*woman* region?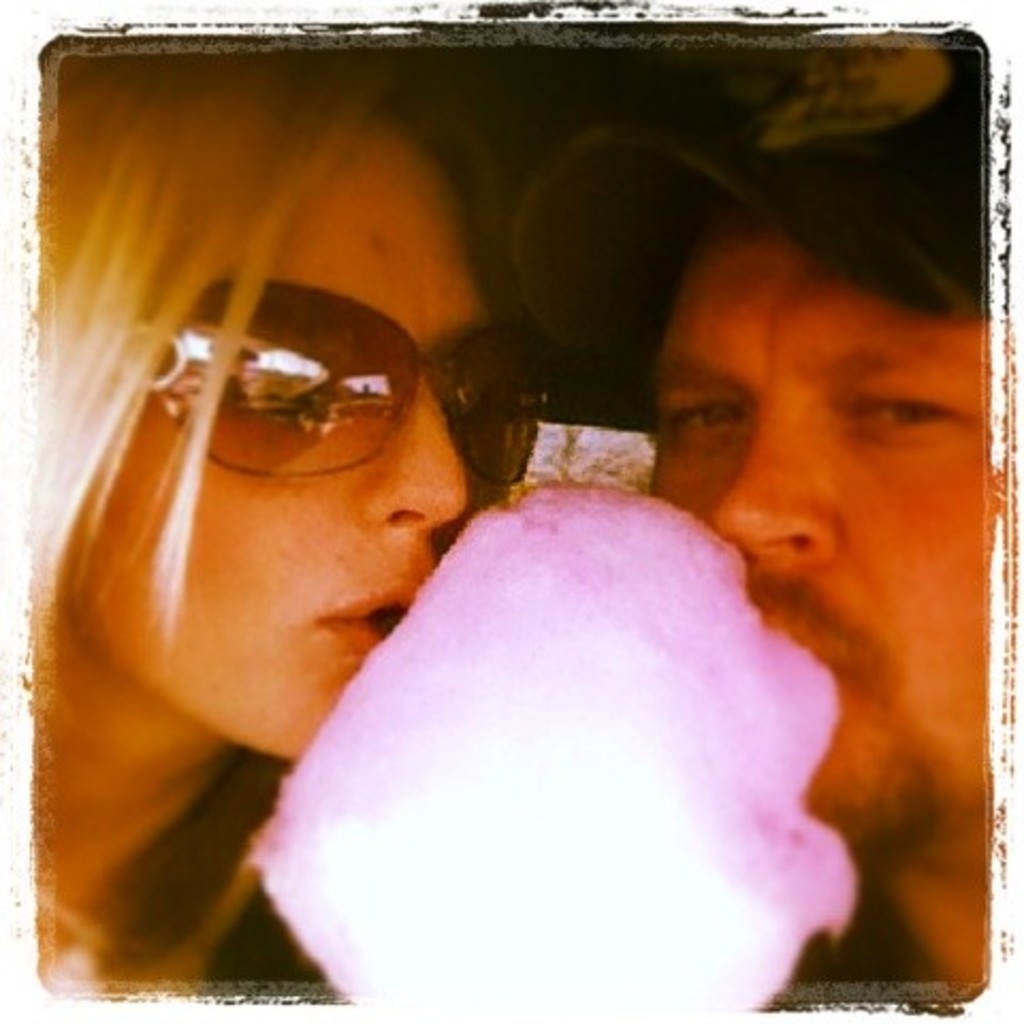
<box>32,43,559,1001</box>
